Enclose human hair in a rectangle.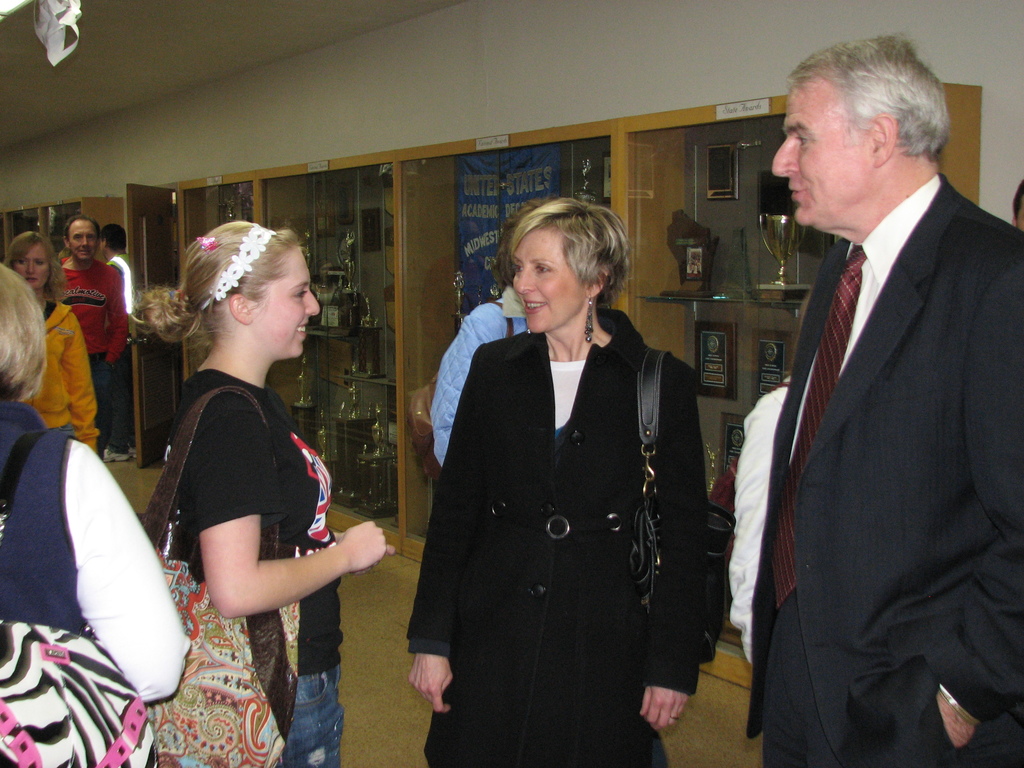
(x1=174, y1=225, x2=317, y2=374).
